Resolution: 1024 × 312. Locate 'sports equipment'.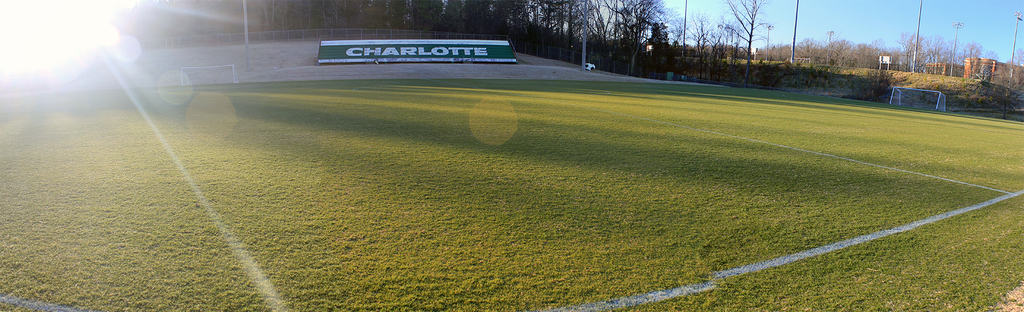
584:62:598:73.
